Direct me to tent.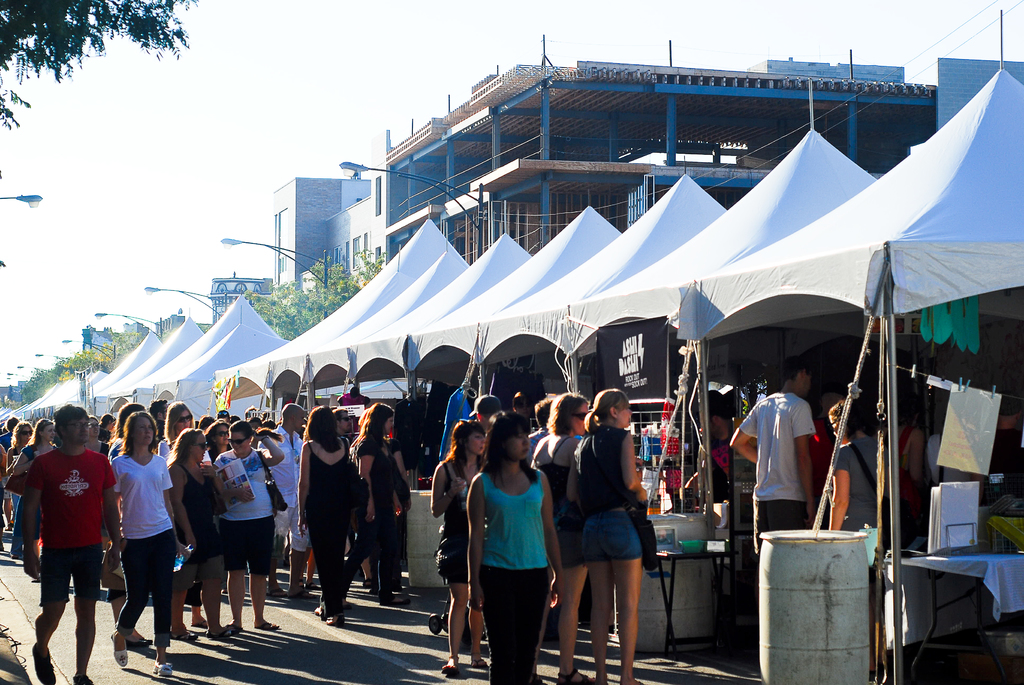
Direction: pyautogui.locateOnScreen(682, 32, 1023, 684).
